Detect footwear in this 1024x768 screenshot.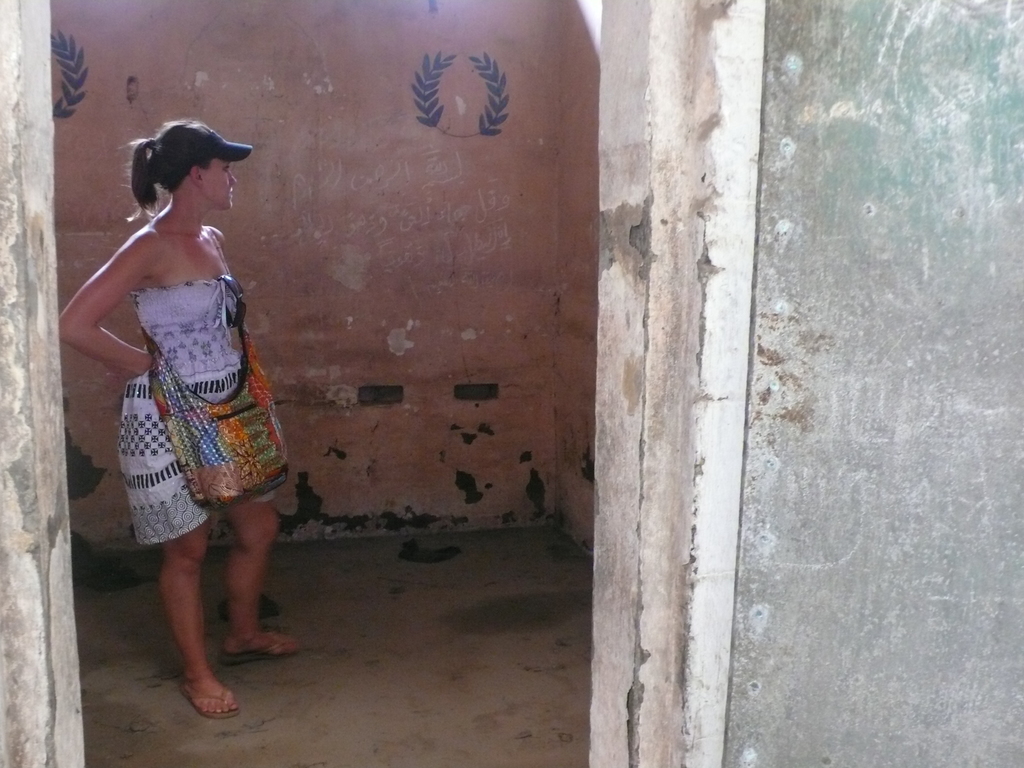
Detection: box(179, 666, 239, 719).
